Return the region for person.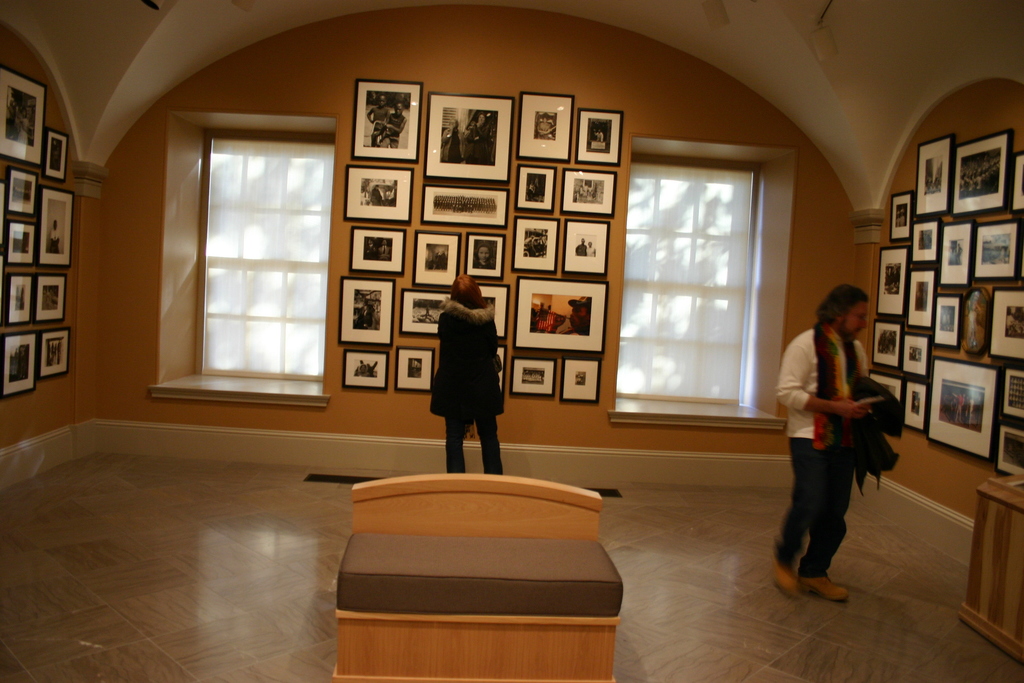
[781, 286, 902, 587].
